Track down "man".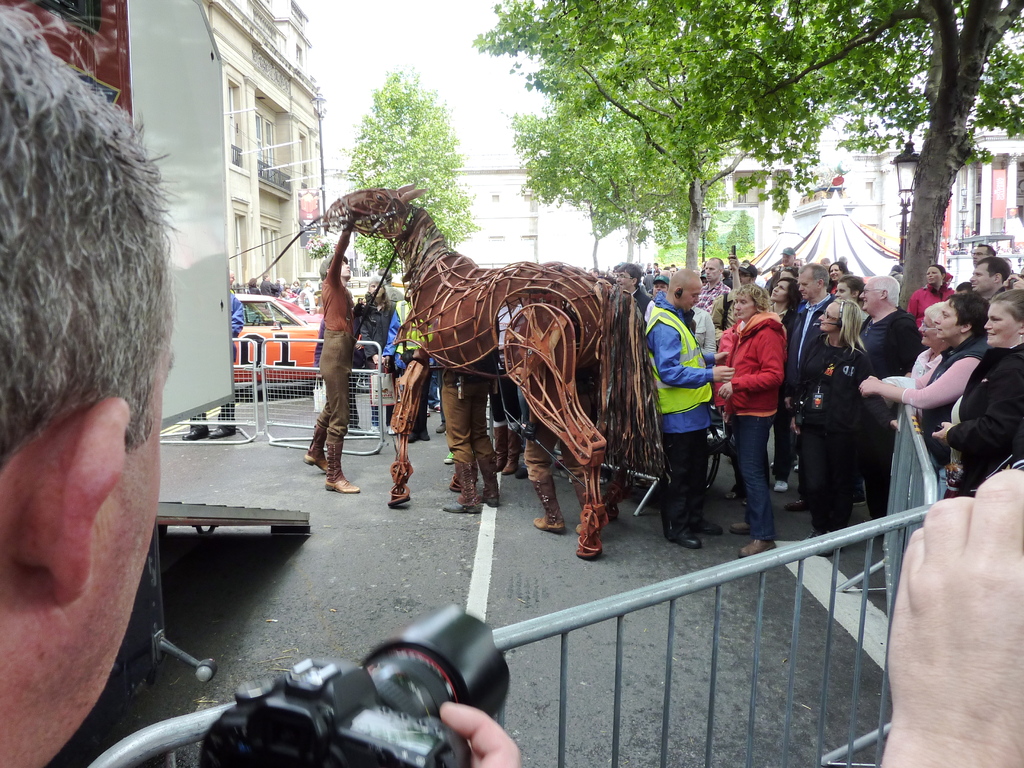
Tracked to (303,214,361,491).
